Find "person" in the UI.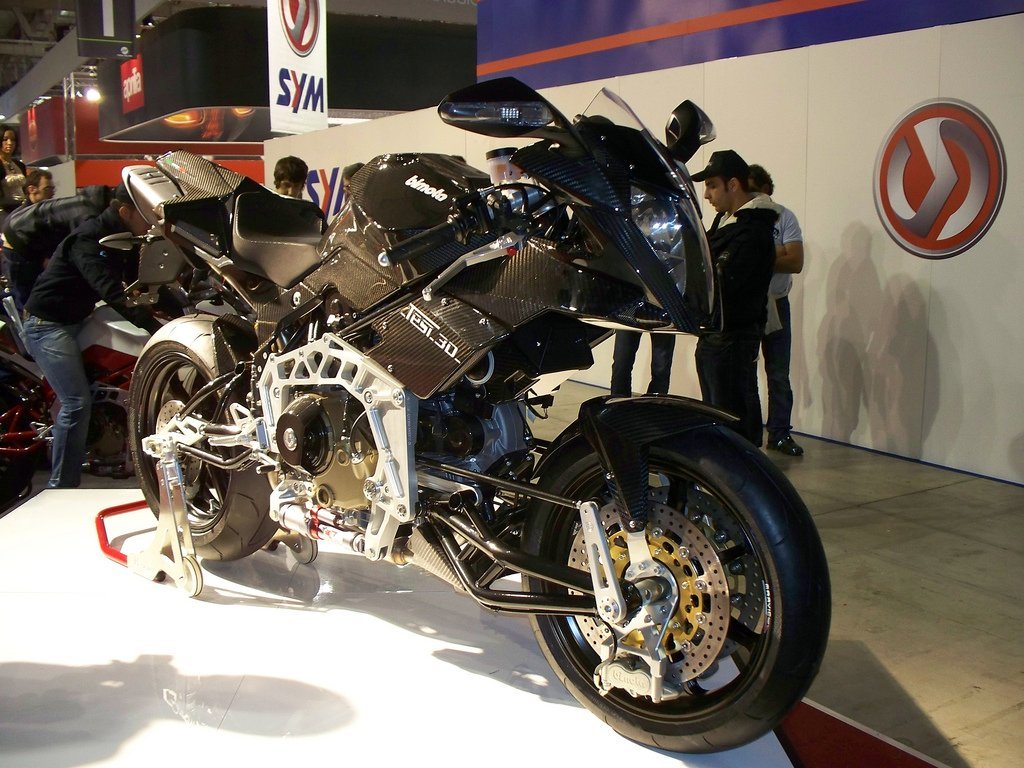
UI element at x1=341, y1=162, x2=363, y2=204.
